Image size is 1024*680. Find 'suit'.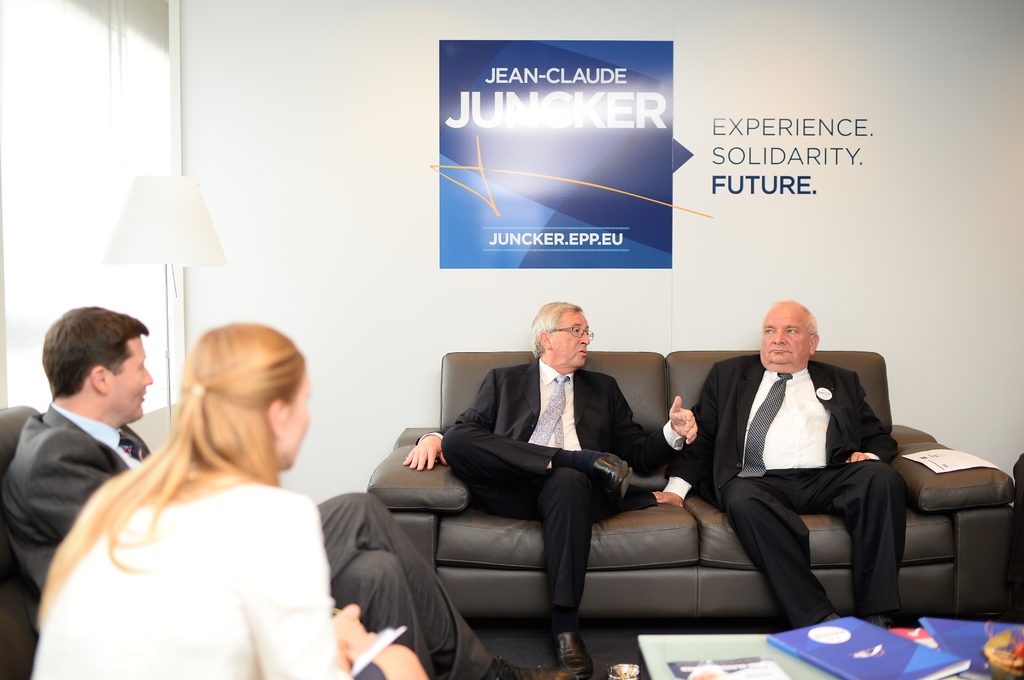
[left=0, top=399, right=492, bottom=679].
